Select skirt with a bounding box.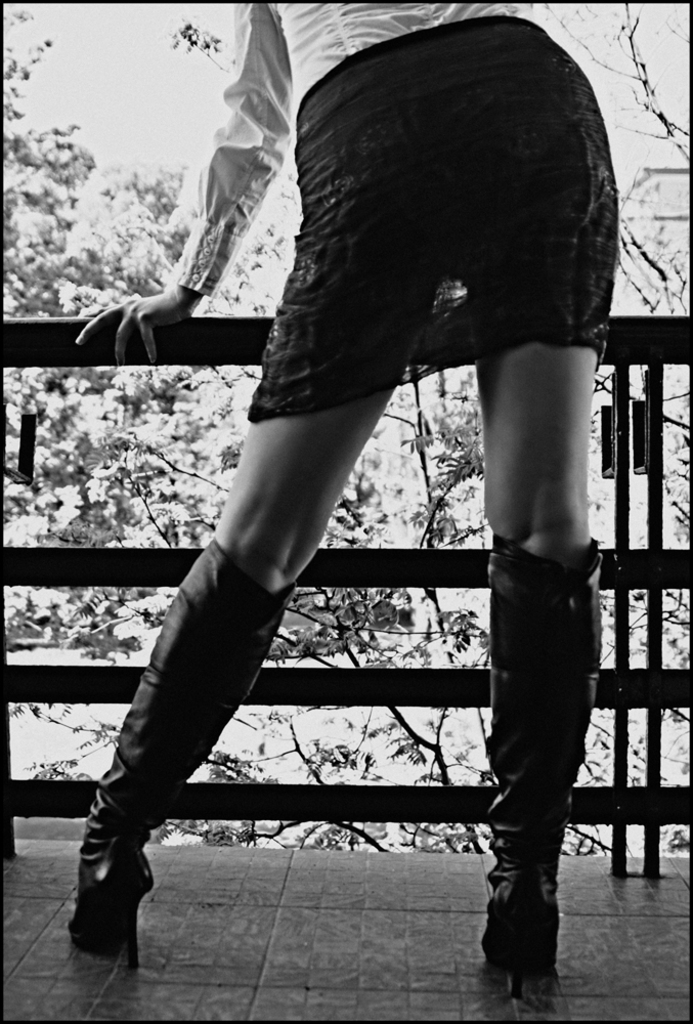
box(250, 18, 620, 427).
